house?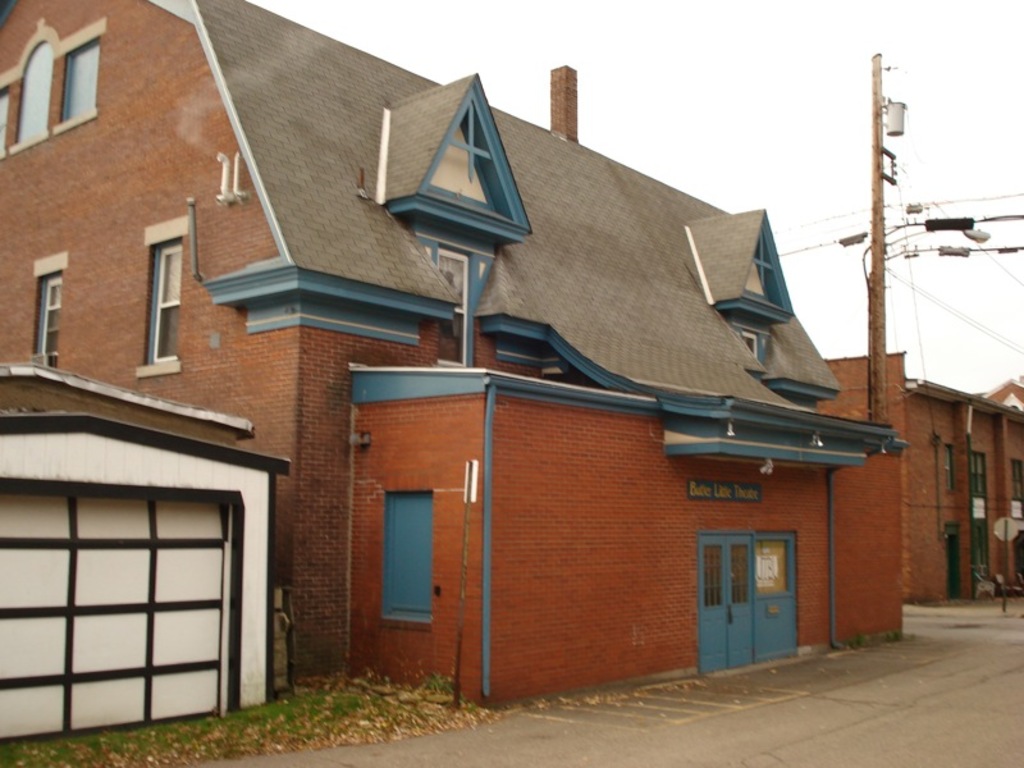
<bbox>0, 392, 319, 742</bbox>
